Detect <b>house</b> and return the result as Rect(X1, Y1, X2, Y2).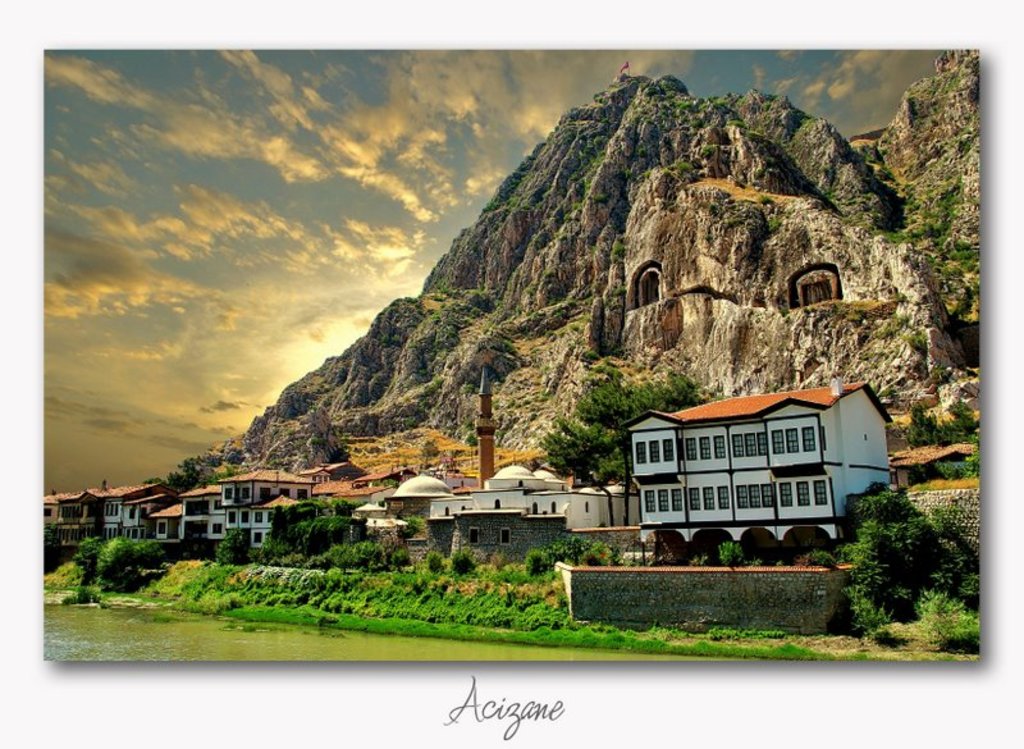
Rect(42, 478, 183, 554).
